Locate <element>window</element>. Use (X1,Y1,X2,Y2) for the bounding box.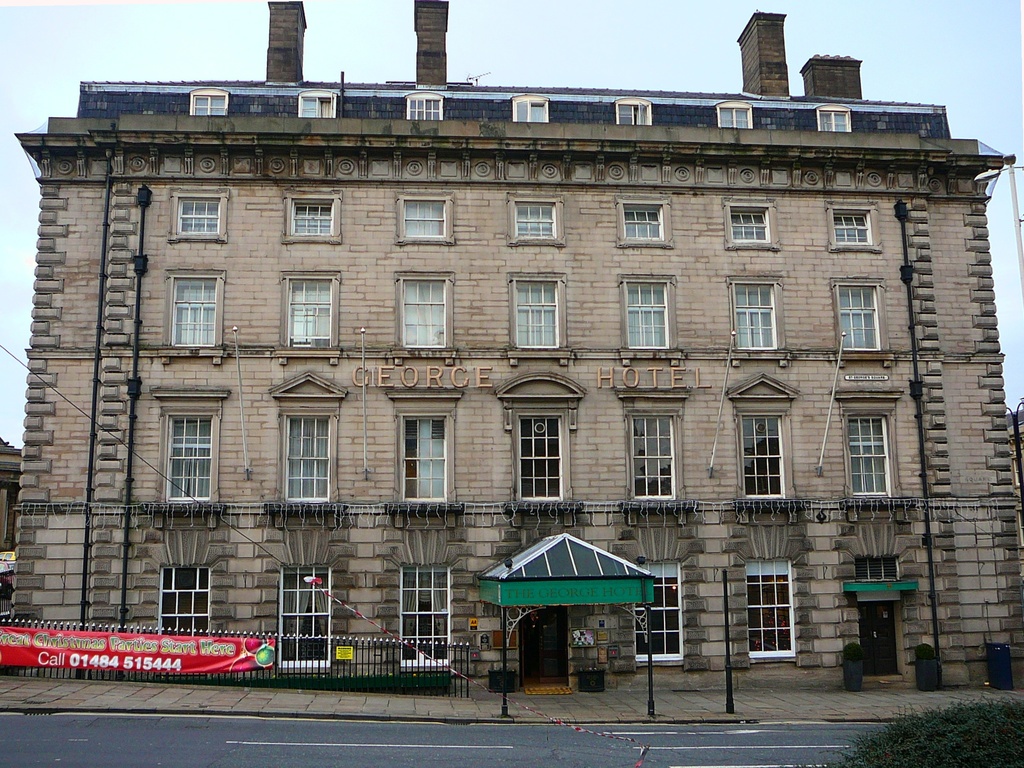
(396,191,455,240).
